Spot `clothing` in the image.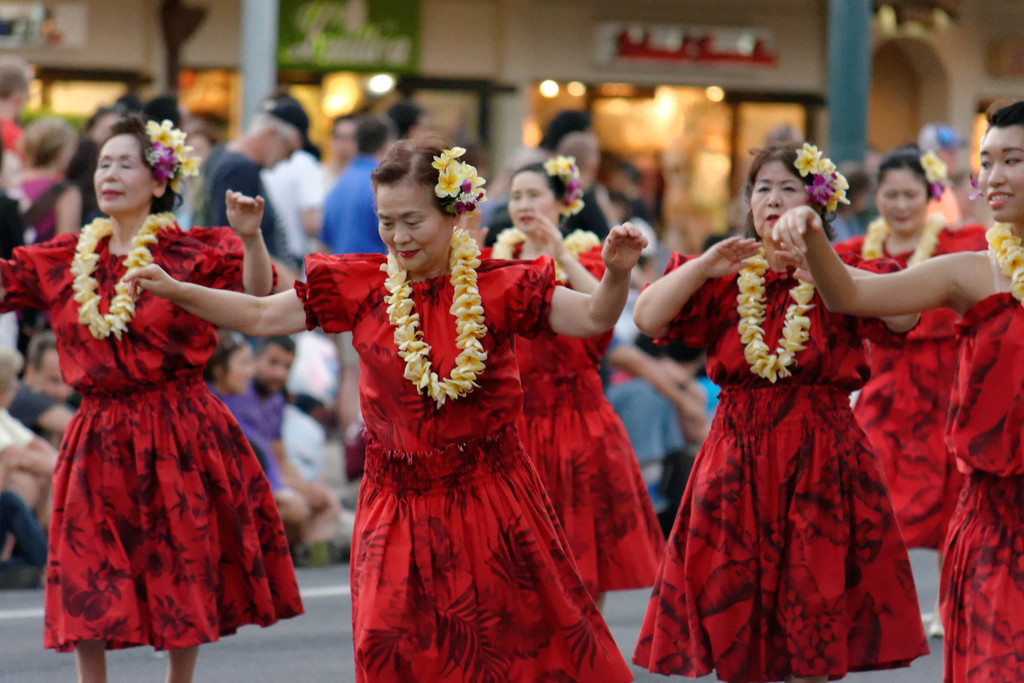
`clothing` found at <region>166, 151, 307, 234</region>.
